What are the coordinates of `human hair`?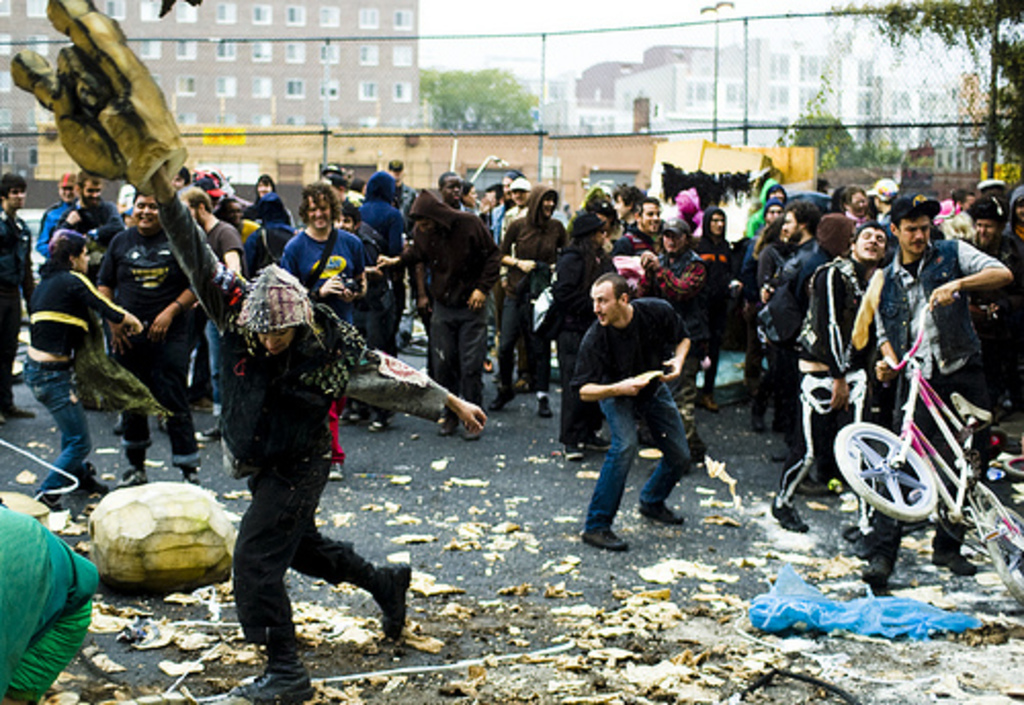
436:168:459:193.
